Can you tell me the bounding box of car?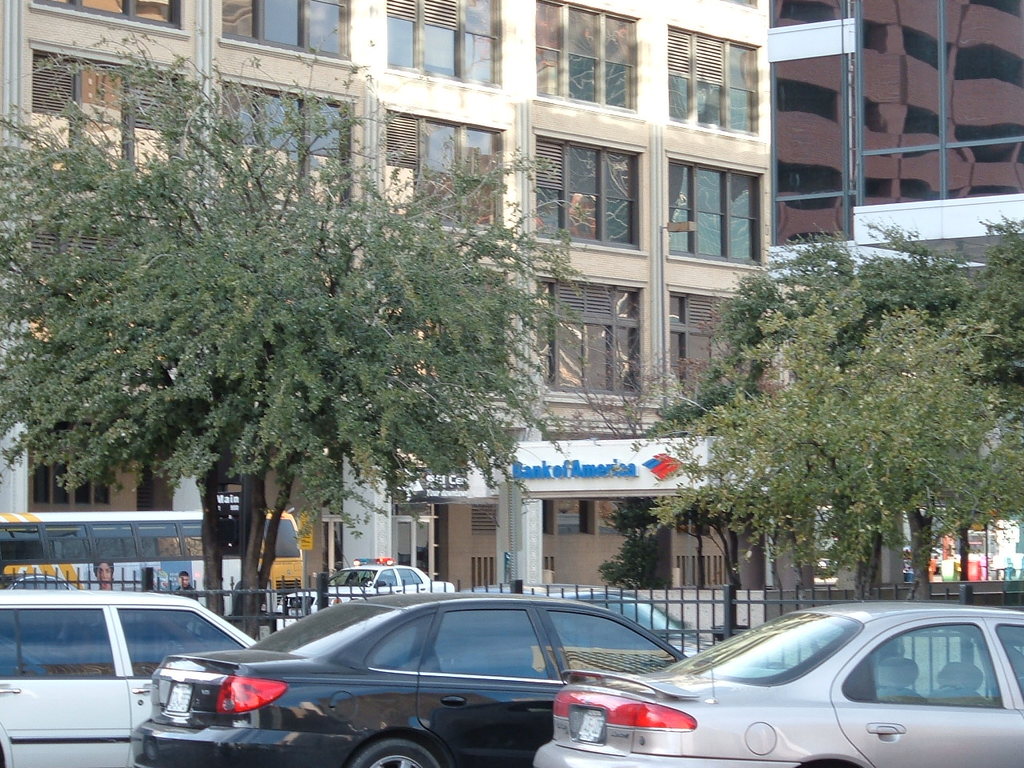
[327,554,455,610].
